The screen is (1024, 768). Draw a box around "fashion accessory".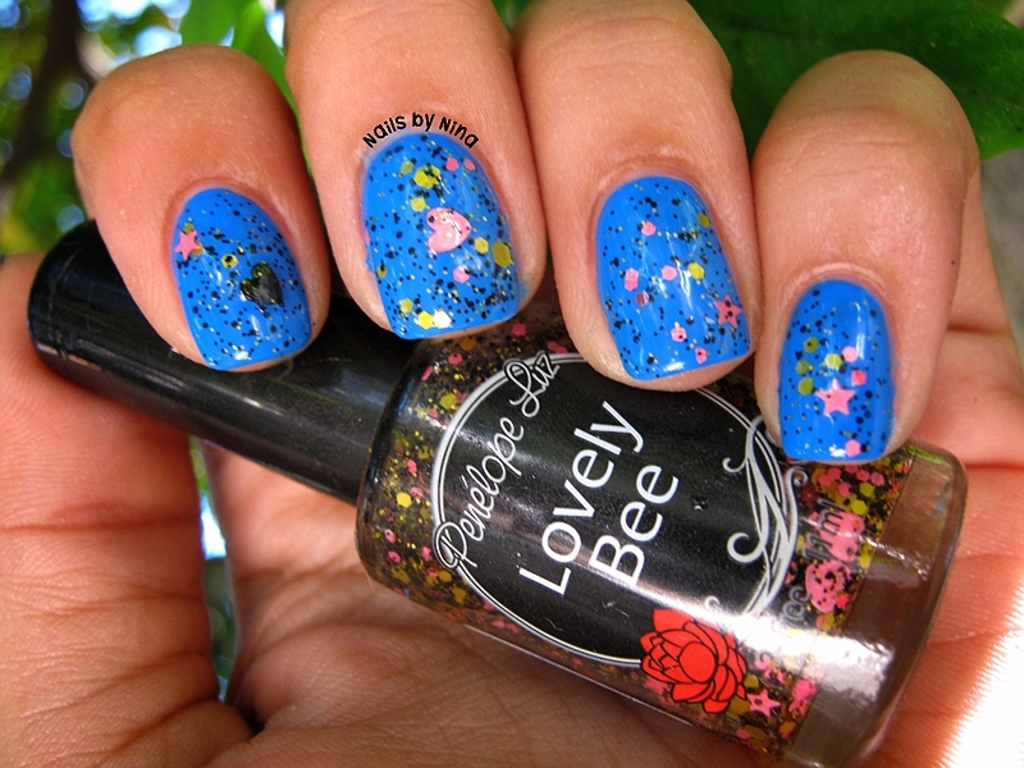
bbox(32, 214, 968, 767).
